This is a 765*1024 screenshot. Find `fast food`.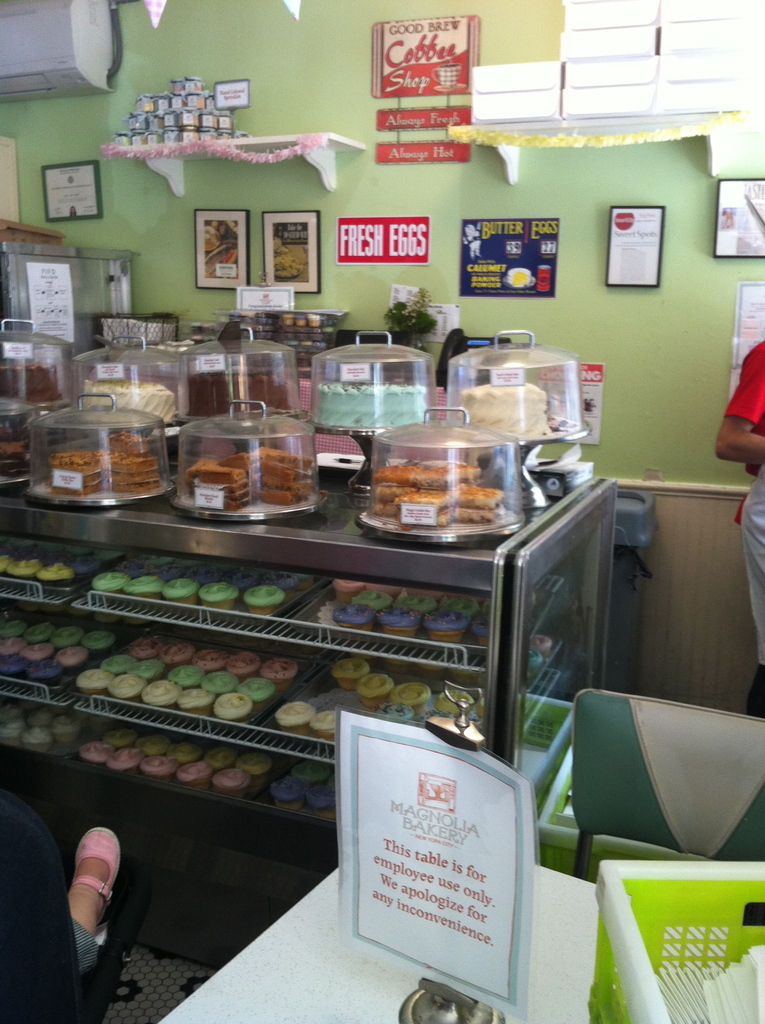
Bounding box: (373, 456, 504, 526).
